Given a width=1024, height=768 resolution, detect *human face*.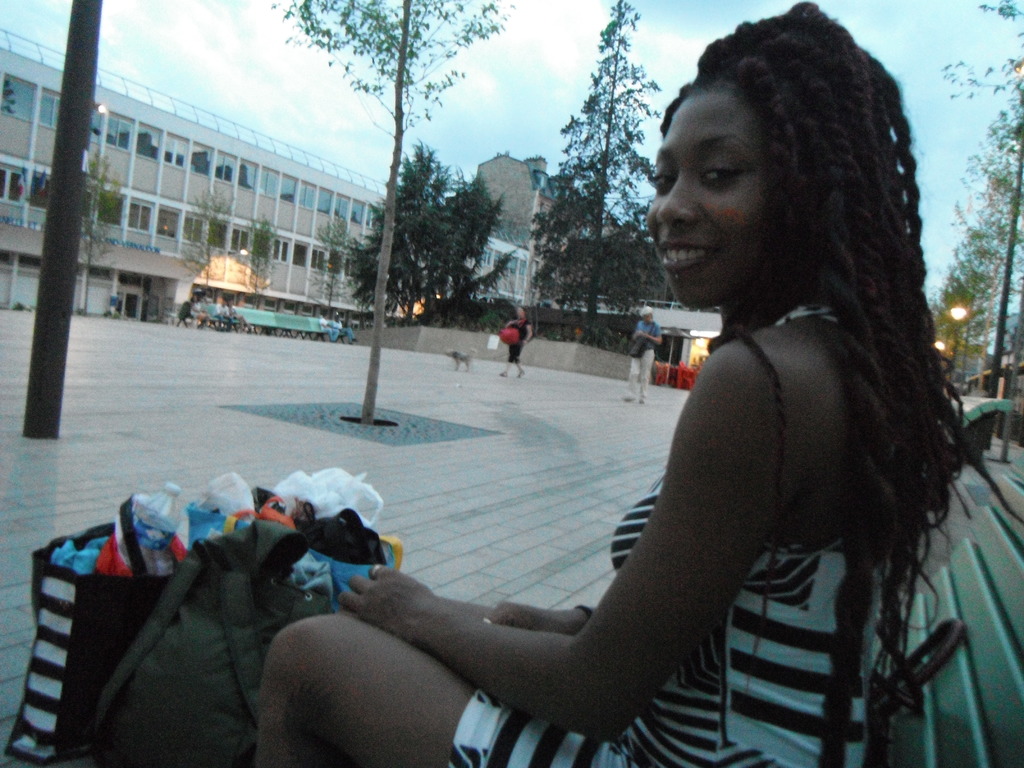
BBox(652, 84, 766, 294).
